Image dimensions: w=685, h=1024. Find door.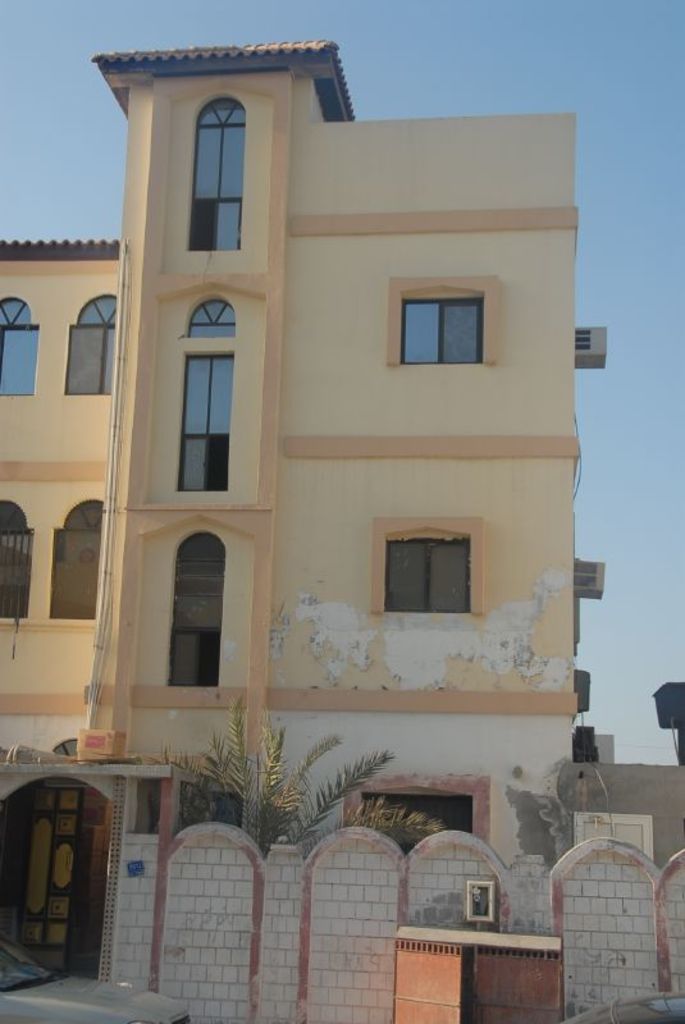
(x1=0, y1=774, x2=86, y2=963).
